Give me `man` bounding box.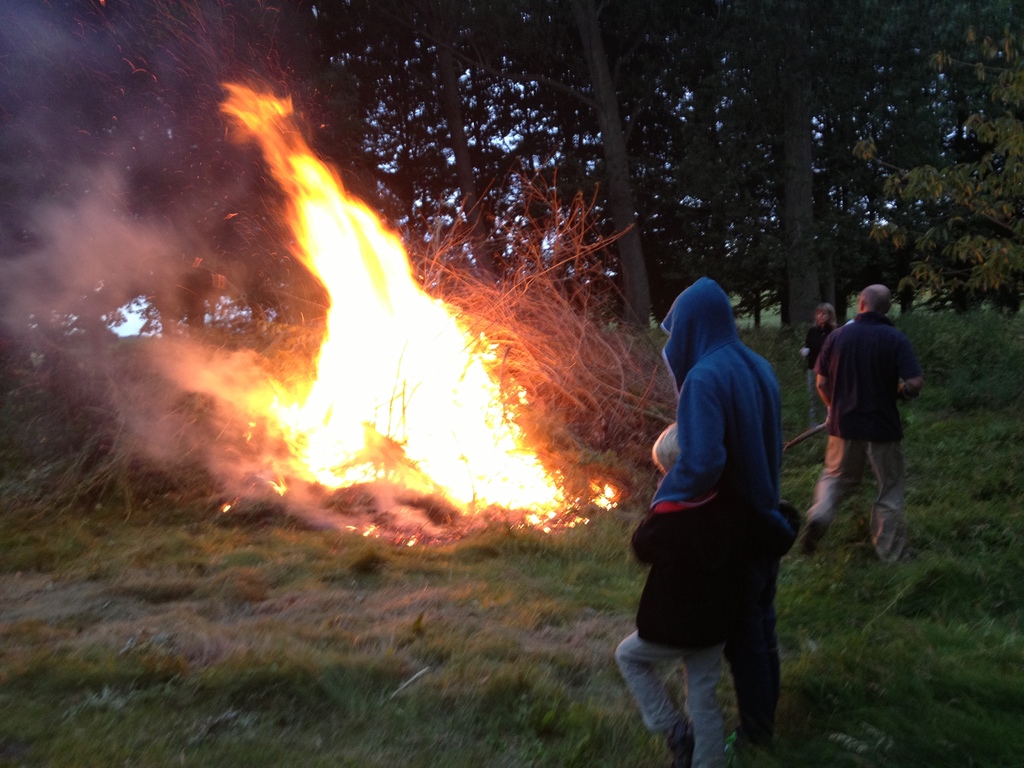
{"left": 820, "top": 284, "right": 930, "bottom": 552}.
